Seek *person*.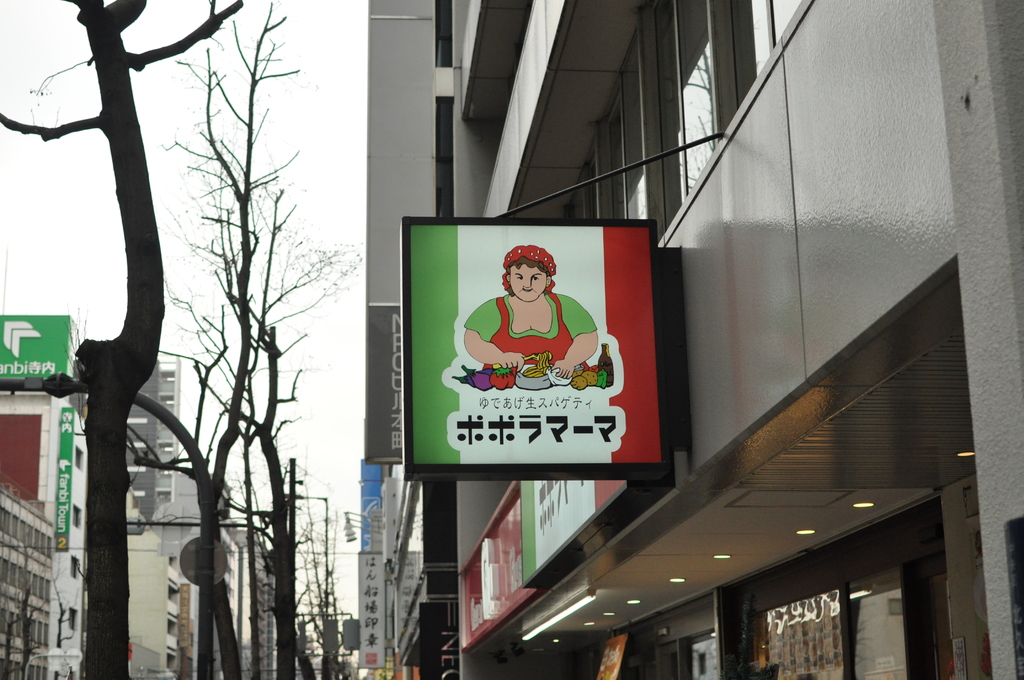
select_region(463, 246, 598, 376).
